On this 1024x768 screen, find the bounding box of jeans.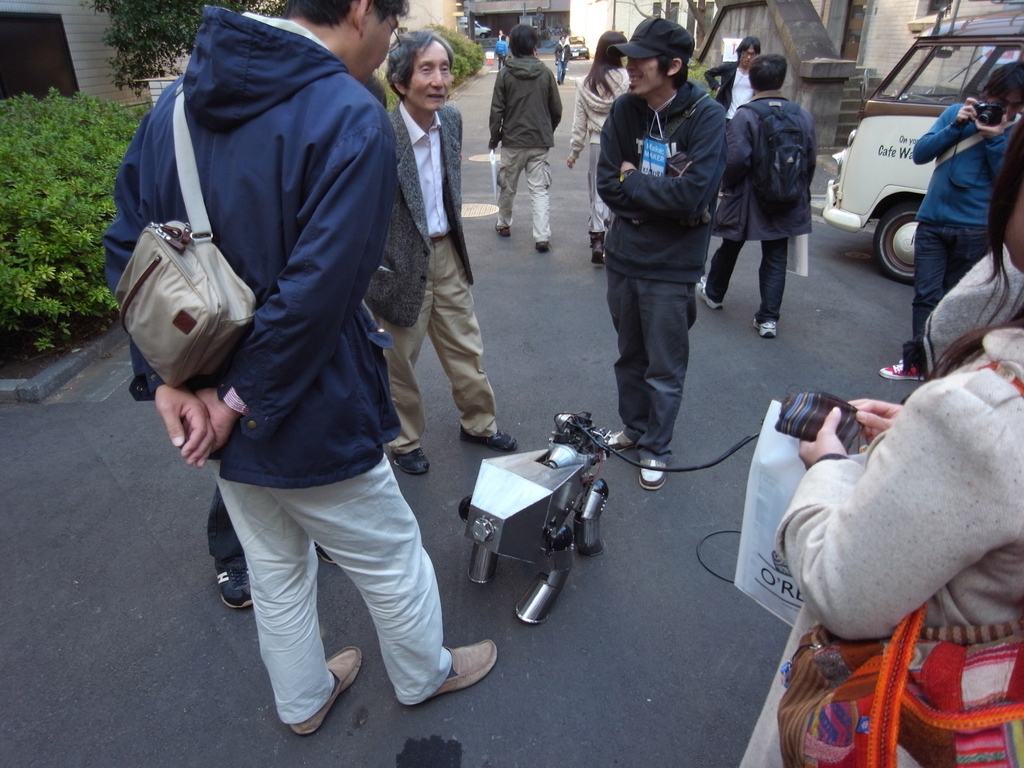
Bounding box: bbox=[916, 225, 988, 337].
